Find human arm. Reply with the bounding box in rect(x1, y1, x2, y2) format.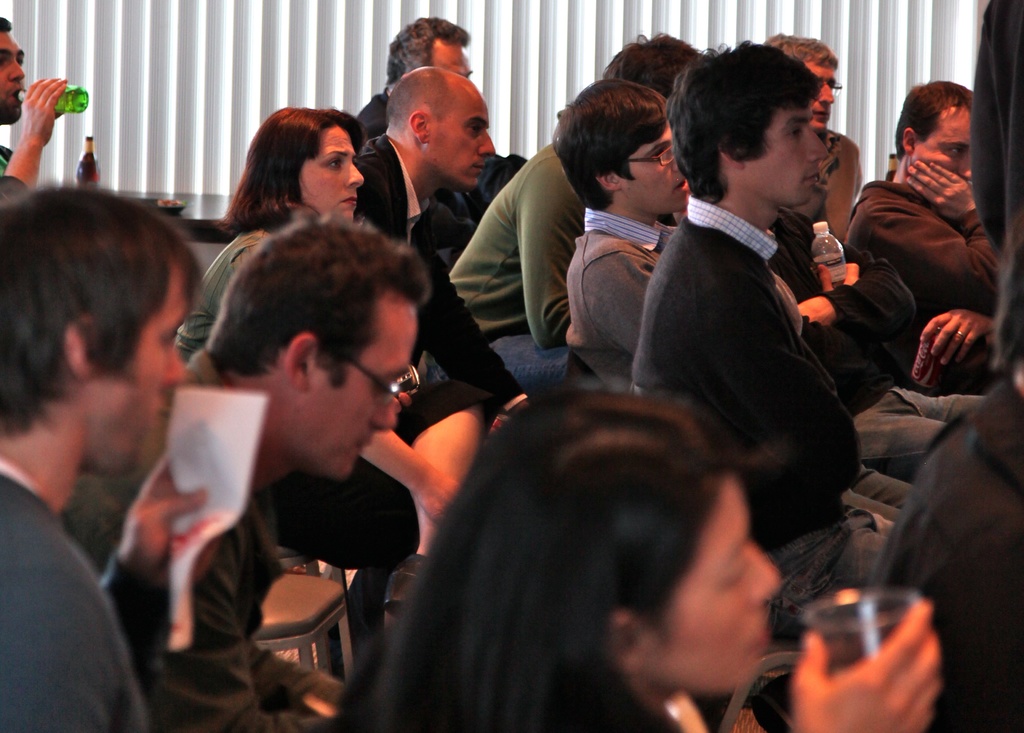
rect(922, 303, 998, 373).
